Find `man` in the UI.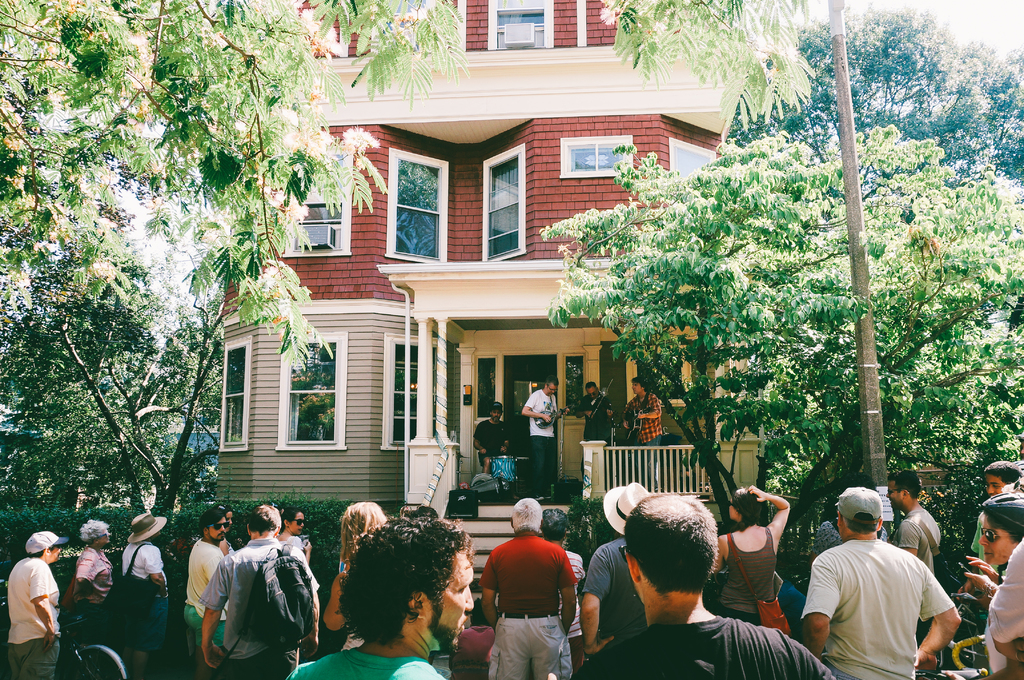
UI element at {"x1": 883, "y1": 467, "x2": 939, "y2": 679}.
